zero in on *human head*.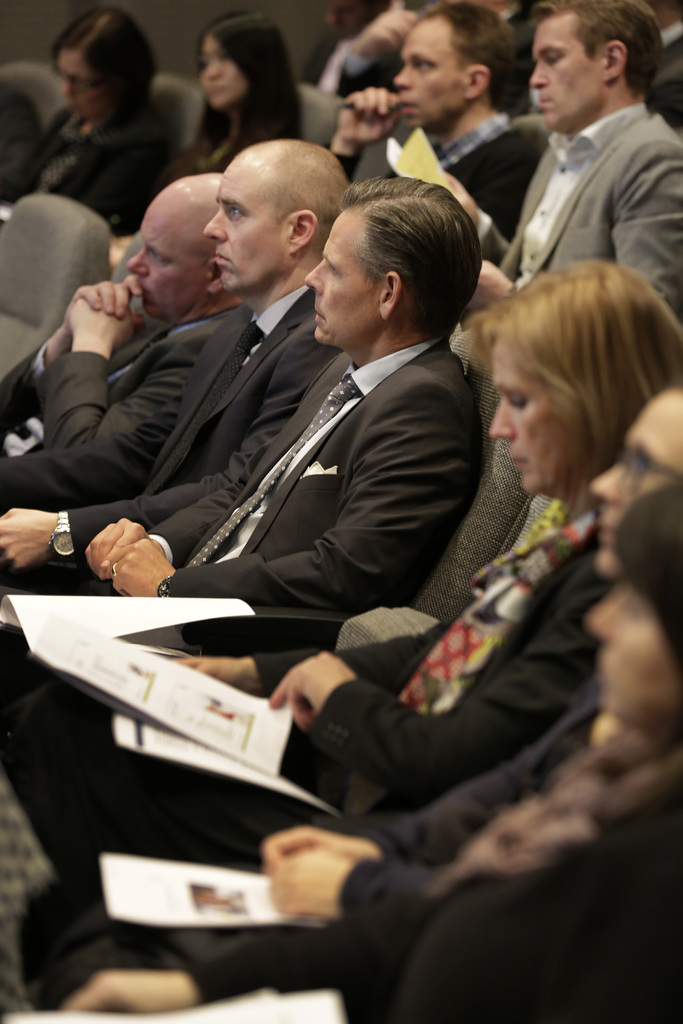
Zeroed in: bbox(195, 10, 292, 111).
